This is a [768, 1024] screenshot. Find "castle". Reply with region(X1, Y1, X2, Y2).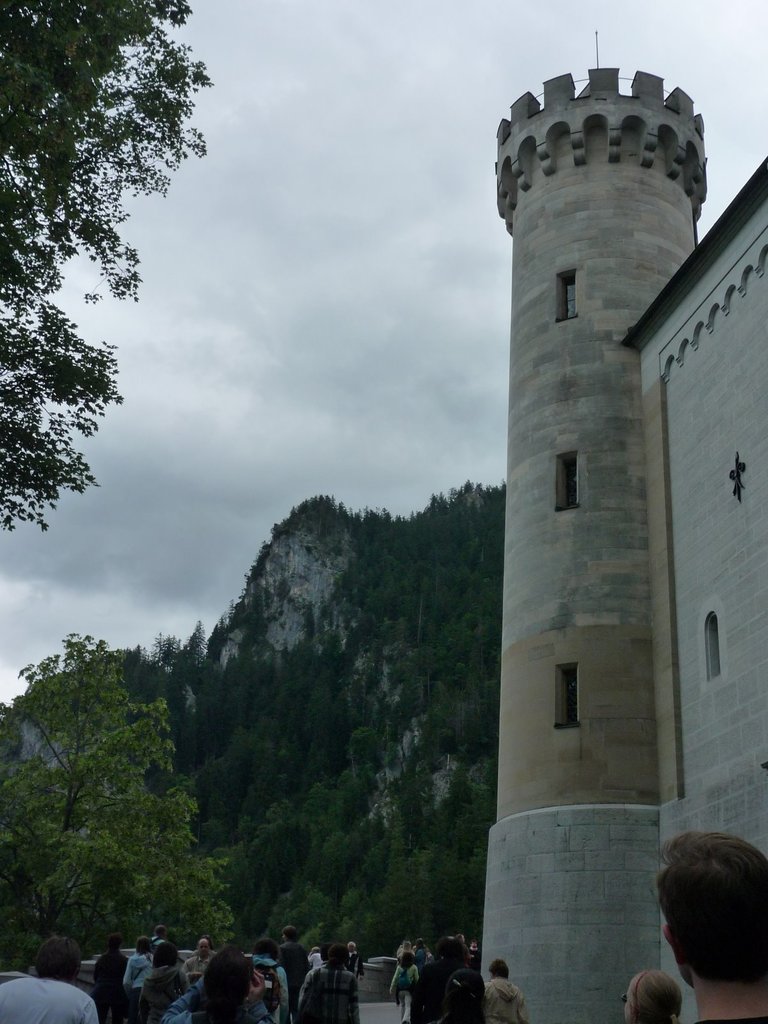
region(434, 0, 765, 984).
